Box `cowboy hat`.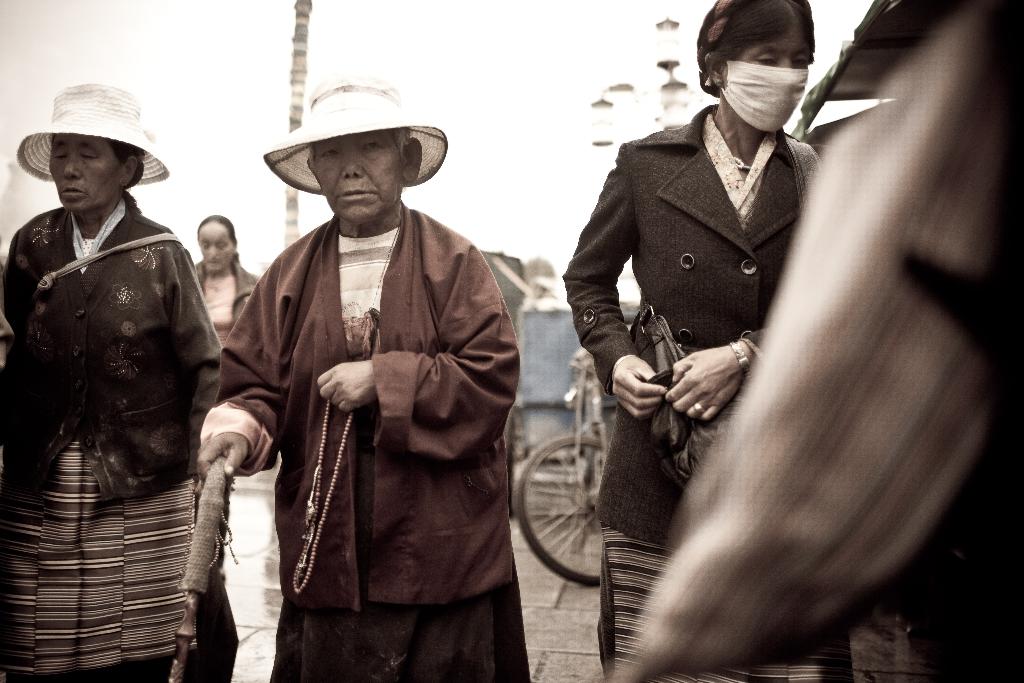
(261,69,451,199).
